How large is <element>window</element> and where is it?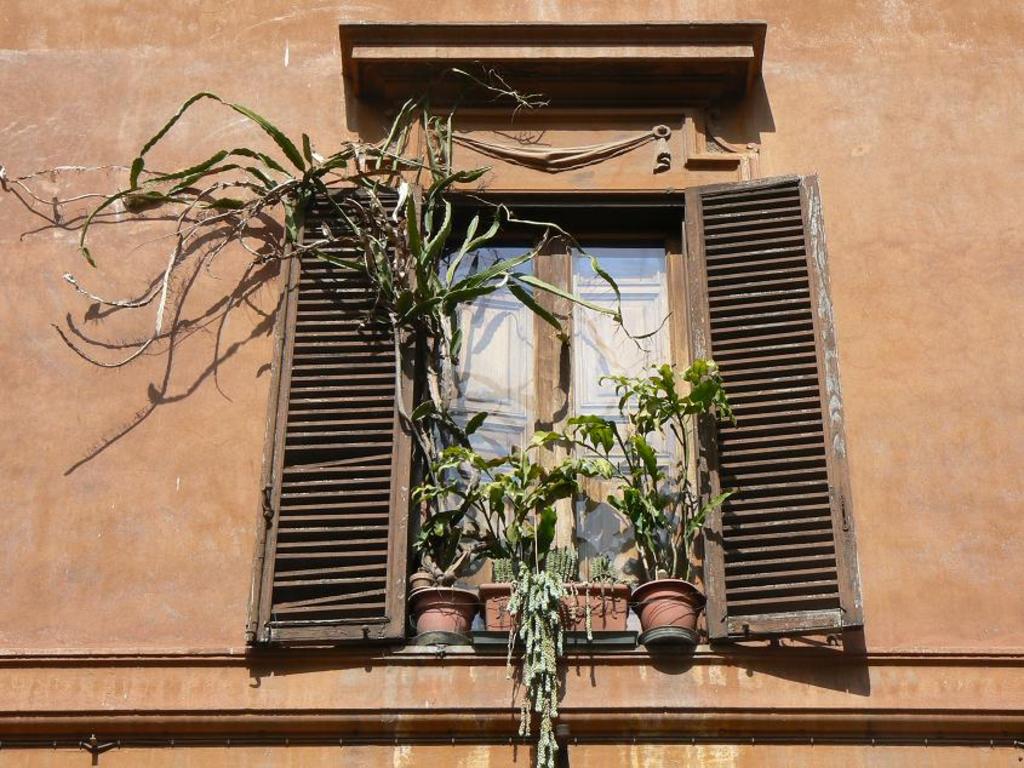
Bounding box: crop(360, 142, 762, 631).
